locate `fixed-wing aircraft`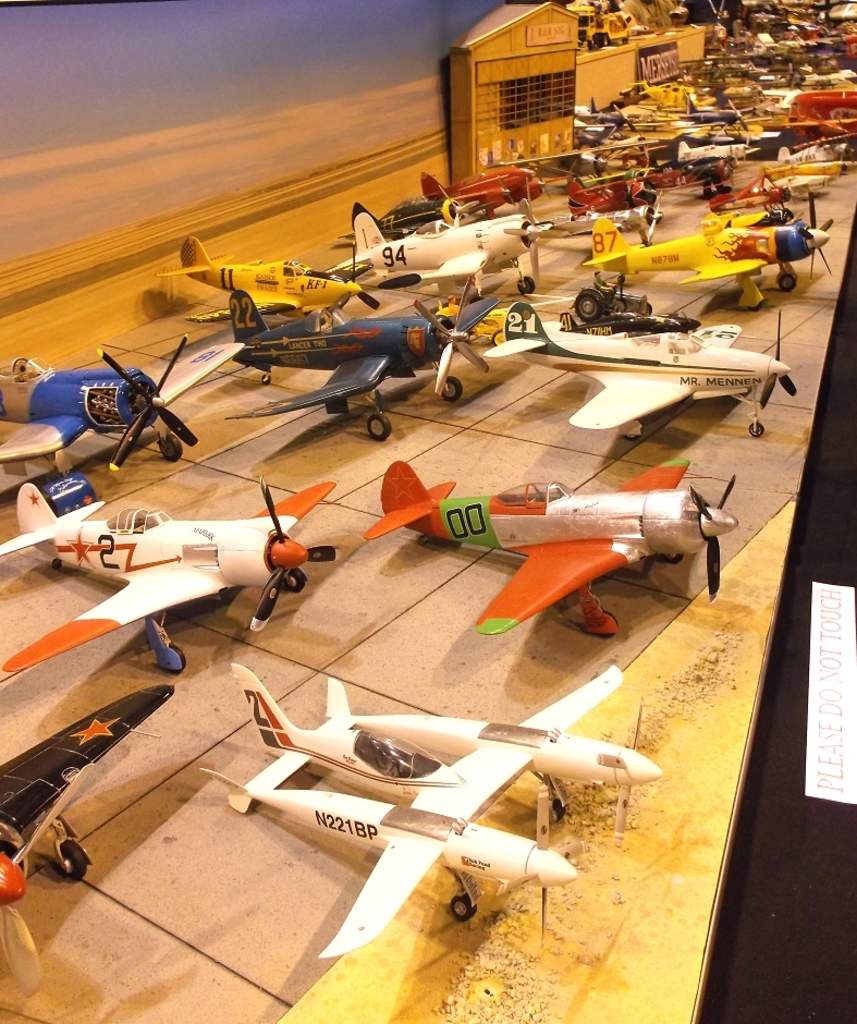
(195, 663, 672, 966)
